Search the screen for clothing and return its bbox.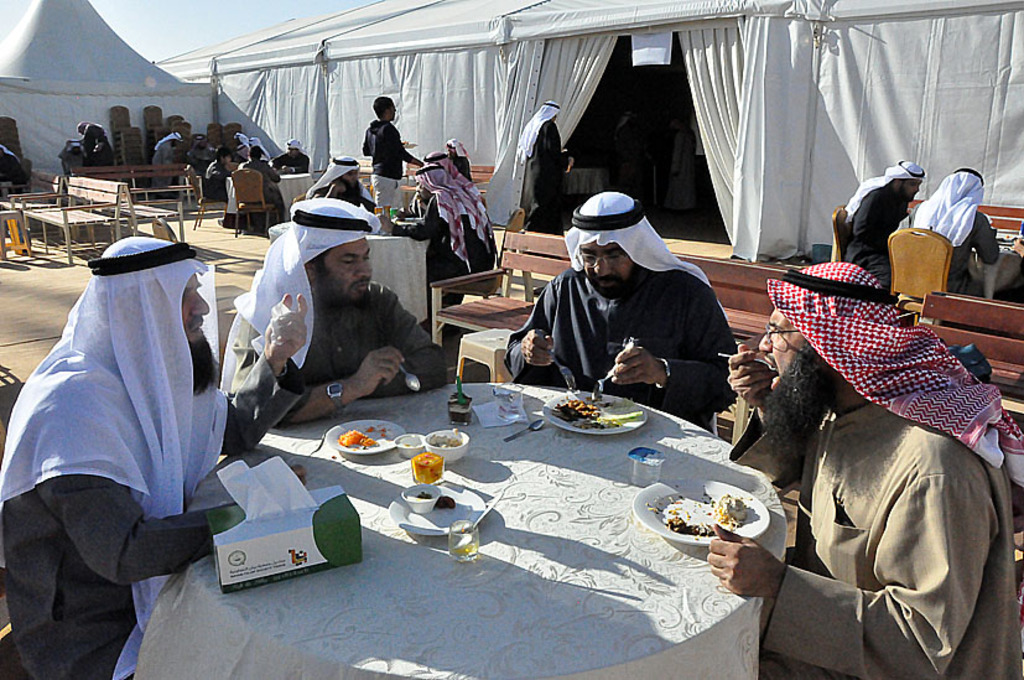
Found: <region>731, 282, 1007, 660</region>.
